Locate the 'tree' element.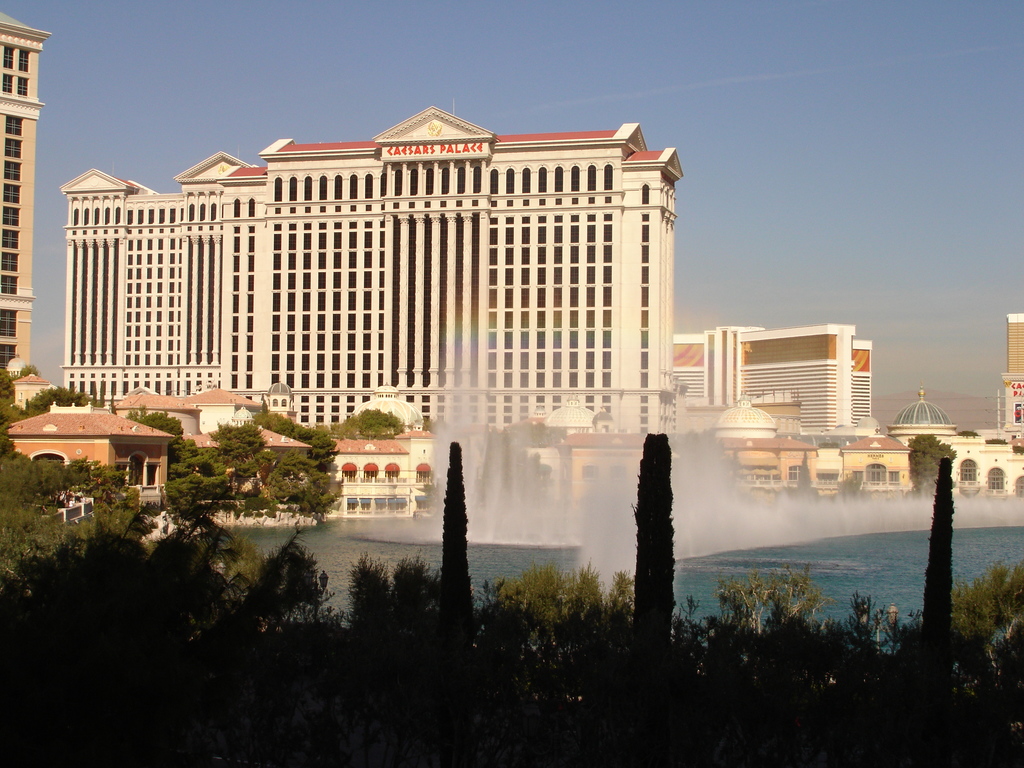
Element bbox: (left=334, top=408, right=408, bottom=445).
